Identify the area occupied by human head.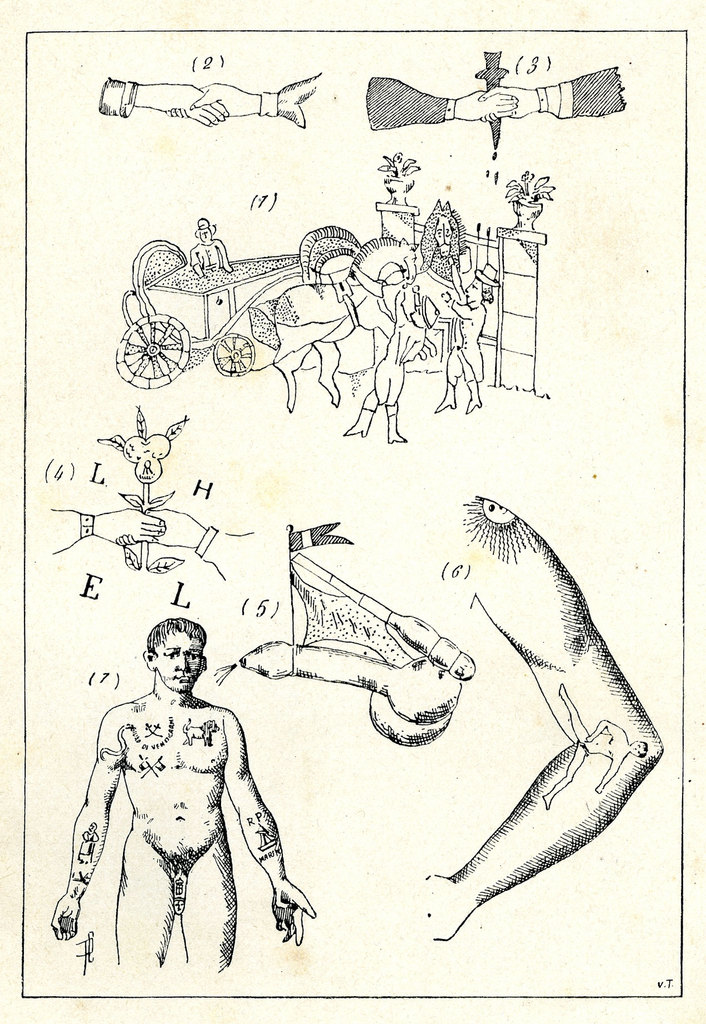
Area: select_region(136, 623, 211, 705).
